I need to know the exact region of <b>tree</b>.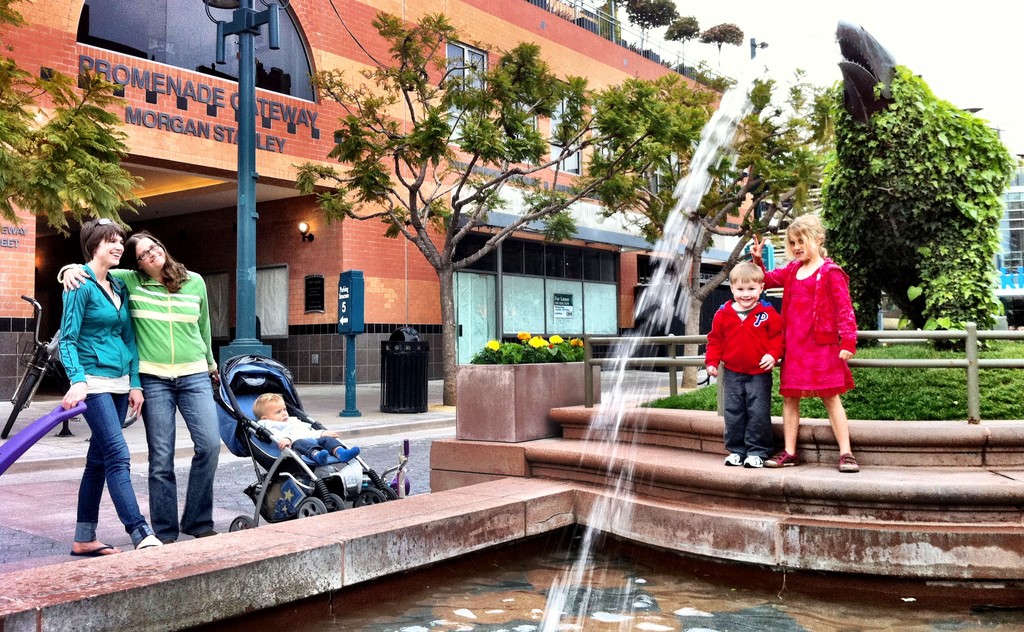
Region: (left=662, top=15, right=701, bottom=79).
